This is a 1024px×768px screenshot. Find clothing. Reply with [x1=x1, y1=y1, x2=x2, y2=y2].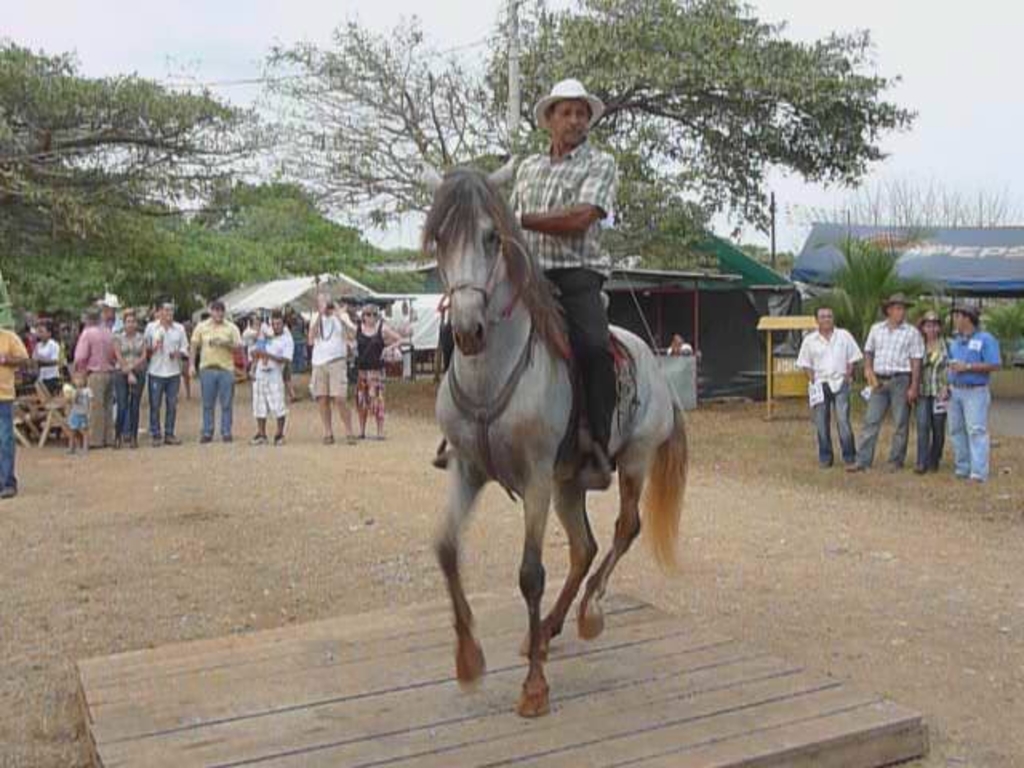
[x1=74, y1=323, x2=122, y2=446].
